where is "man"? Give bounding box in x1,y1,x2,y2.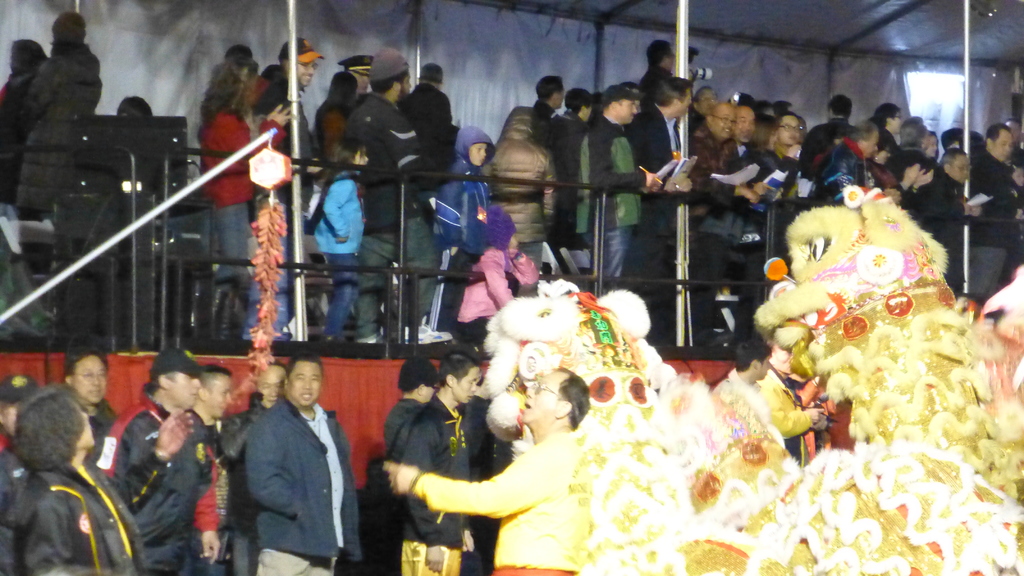
772,104,806,163.
